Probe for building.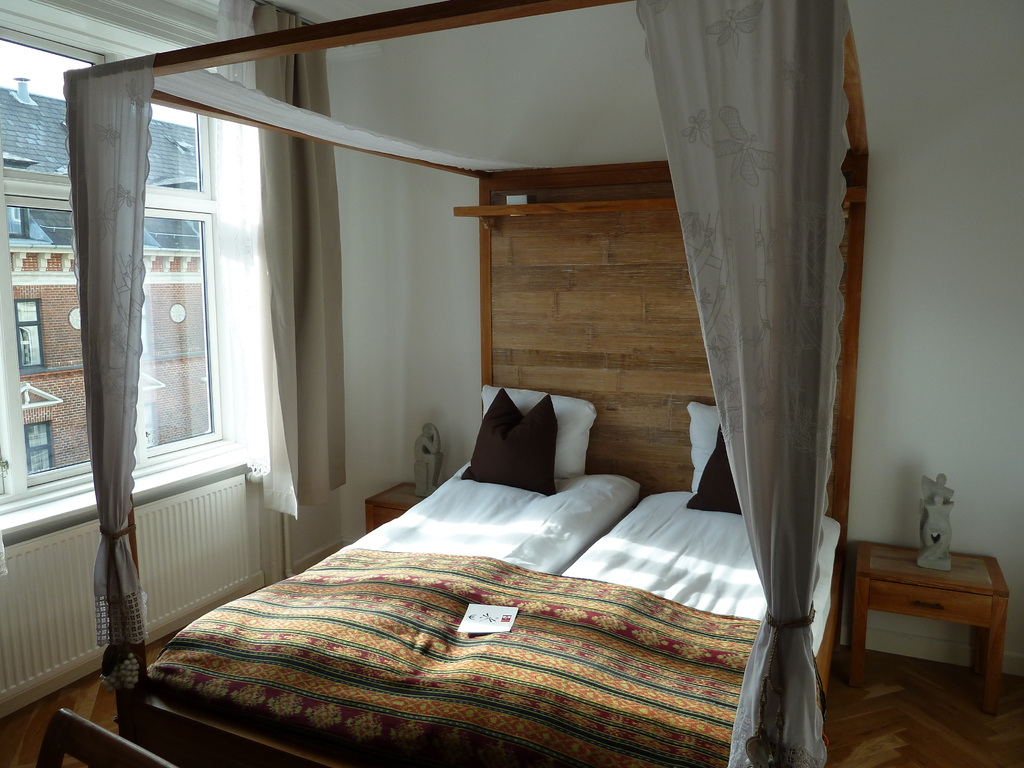
Probe result: (left=0, top=0, right=1023, bottom=767).
